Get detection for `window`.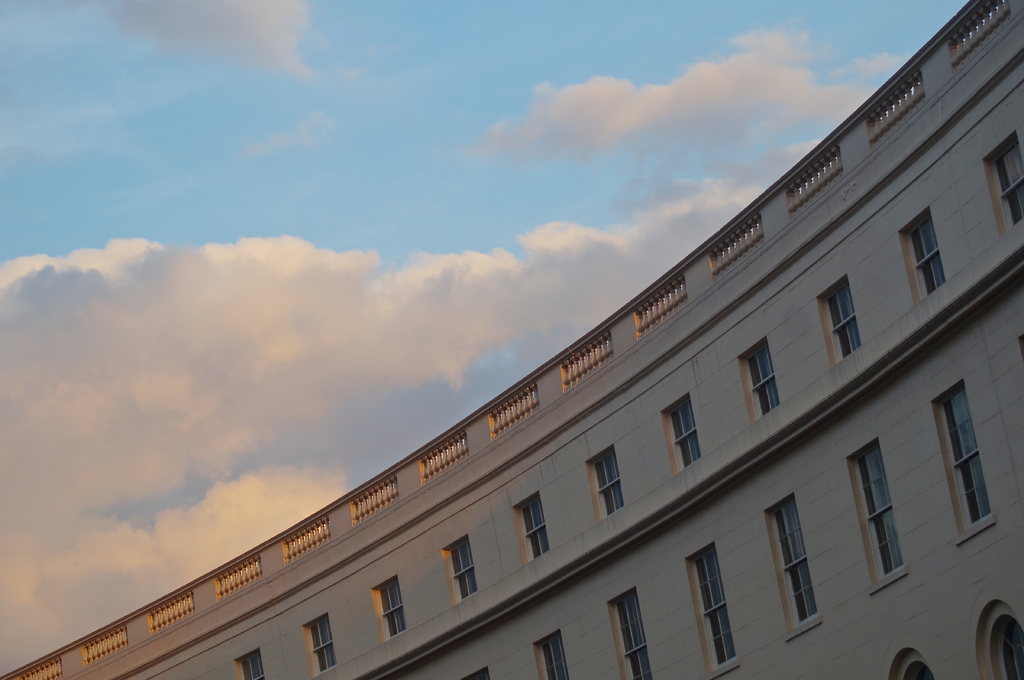
Detection: (x1=976, y1=594, x2=1012, y2=679).
